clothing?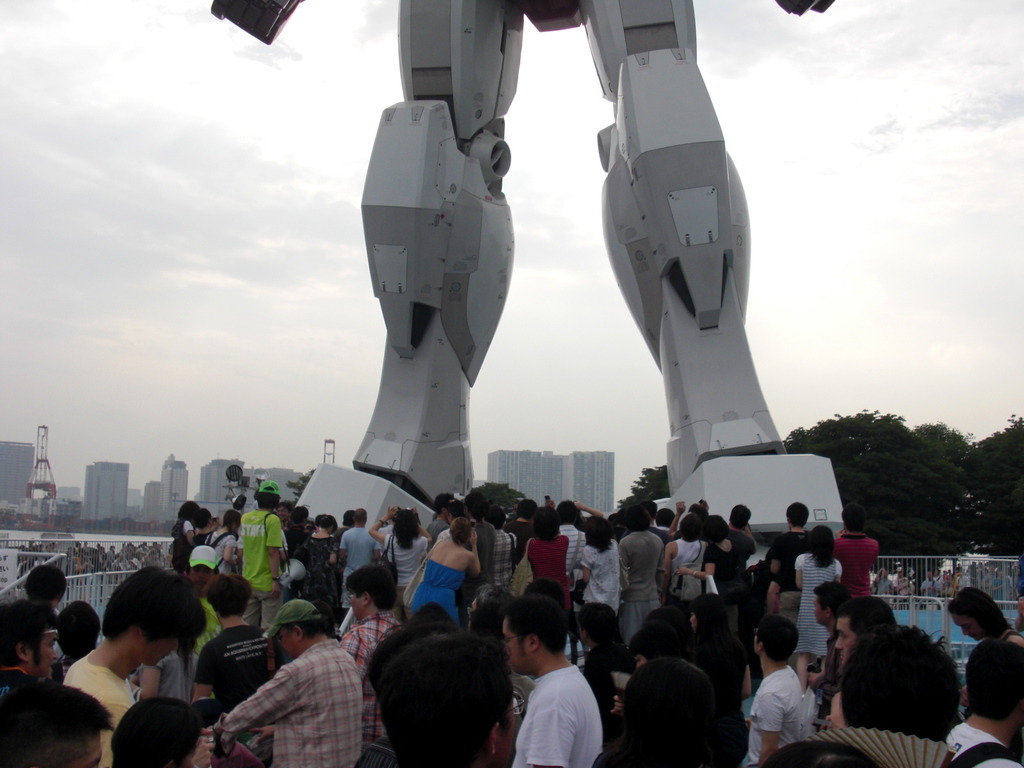
{"left": 61, "top": 647, "right": 134, "bottom": 767}
